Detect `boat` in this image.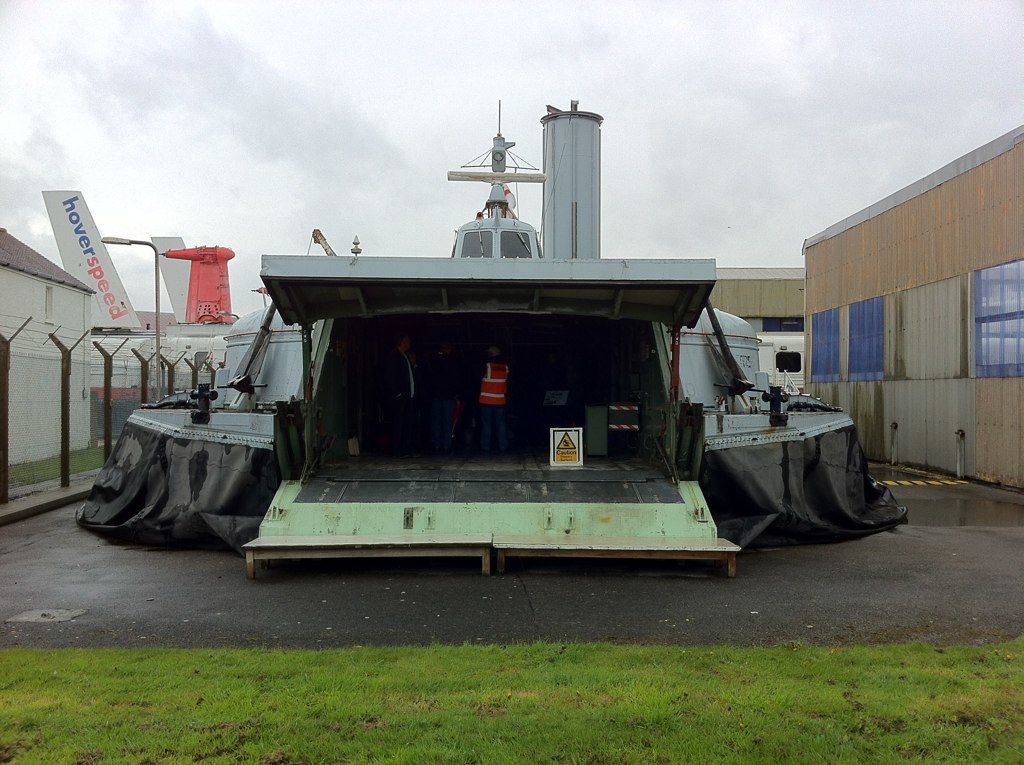
Detection: bbox(171, 76, 875, 572).
